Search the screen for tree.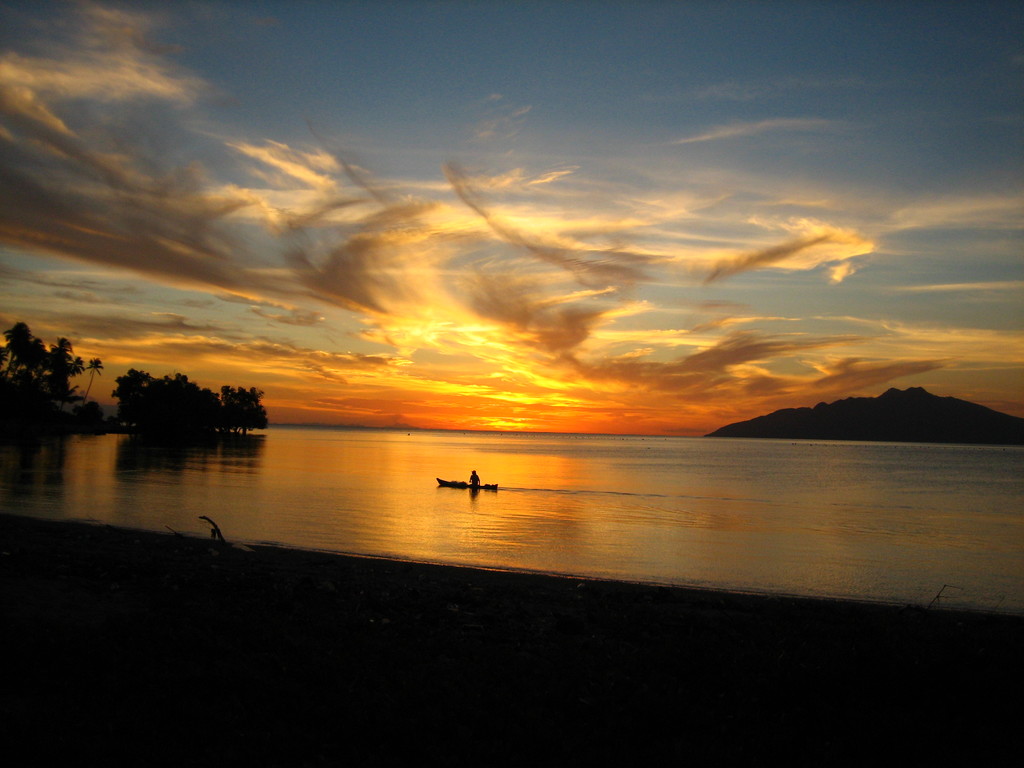
Found at (x1=218, y1=378, x2=271, y2=428).
